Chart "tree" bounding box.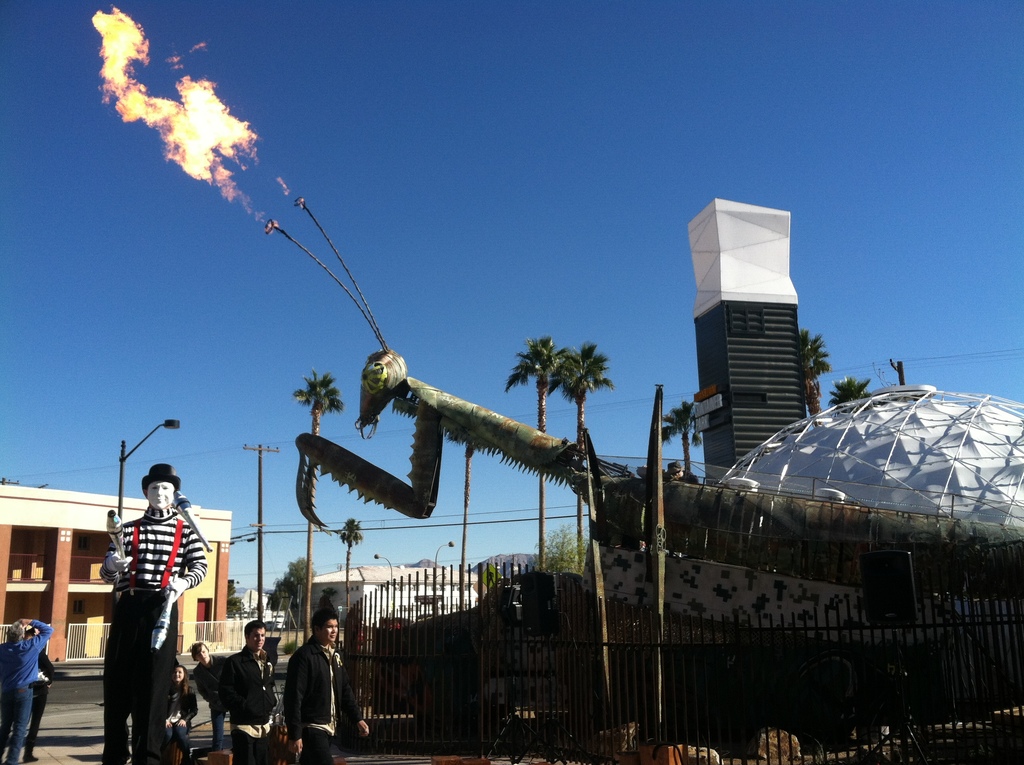
Charted: (x1=828, y1=374, x2=872, y2=406).
